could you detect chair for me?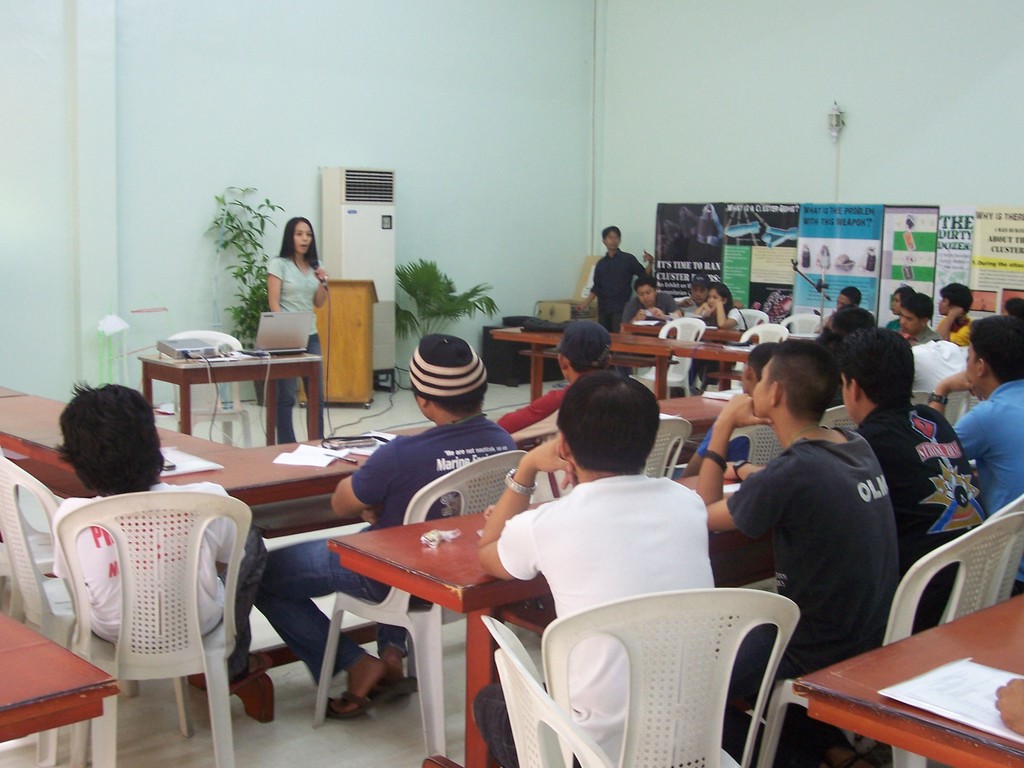
Detection result: detection(56, 491, 254, 767).
